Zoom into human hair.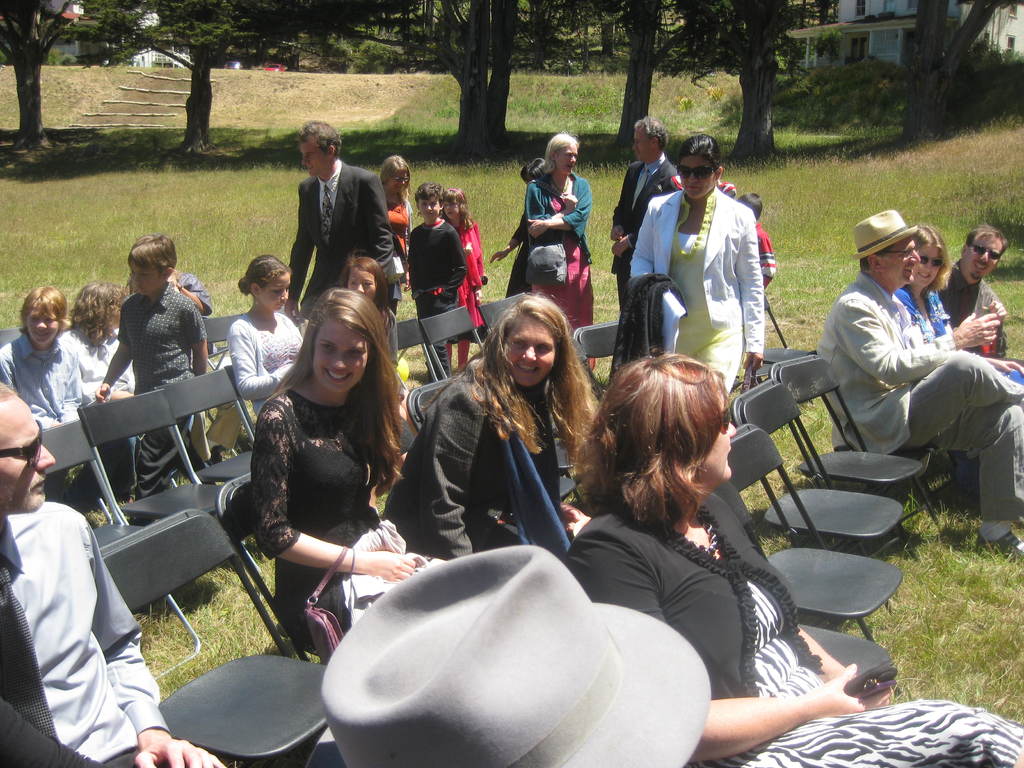
Zoom target: rect(63, 278, 129, 348).
